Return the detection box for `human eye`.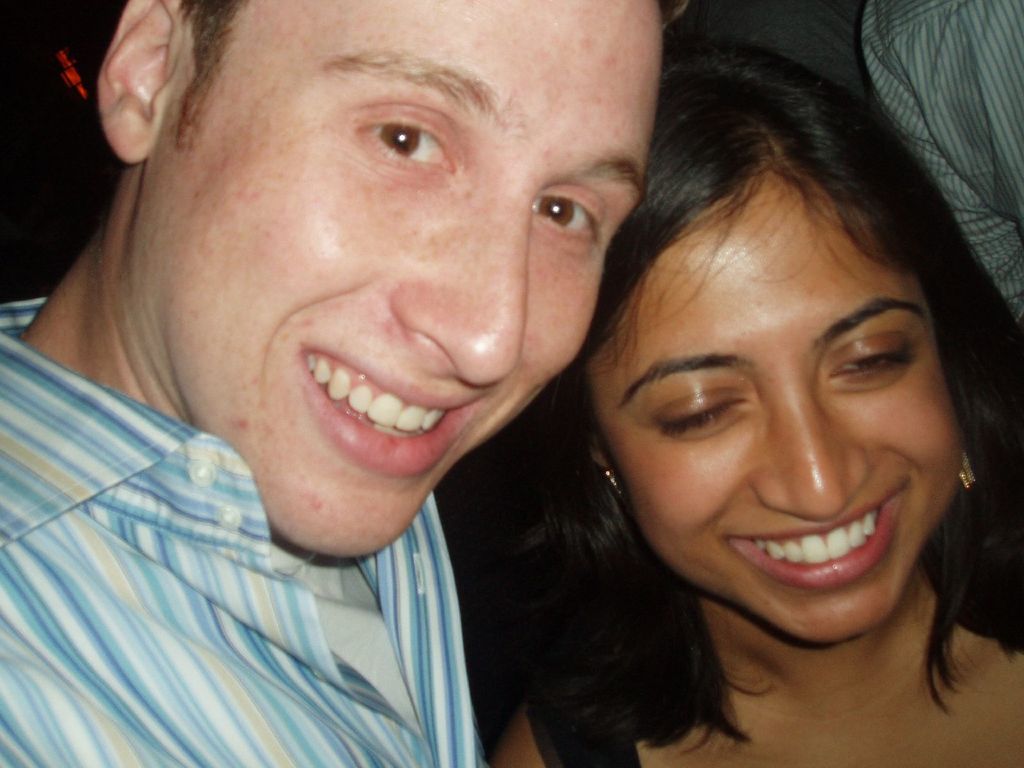
(355,114,456,172).
